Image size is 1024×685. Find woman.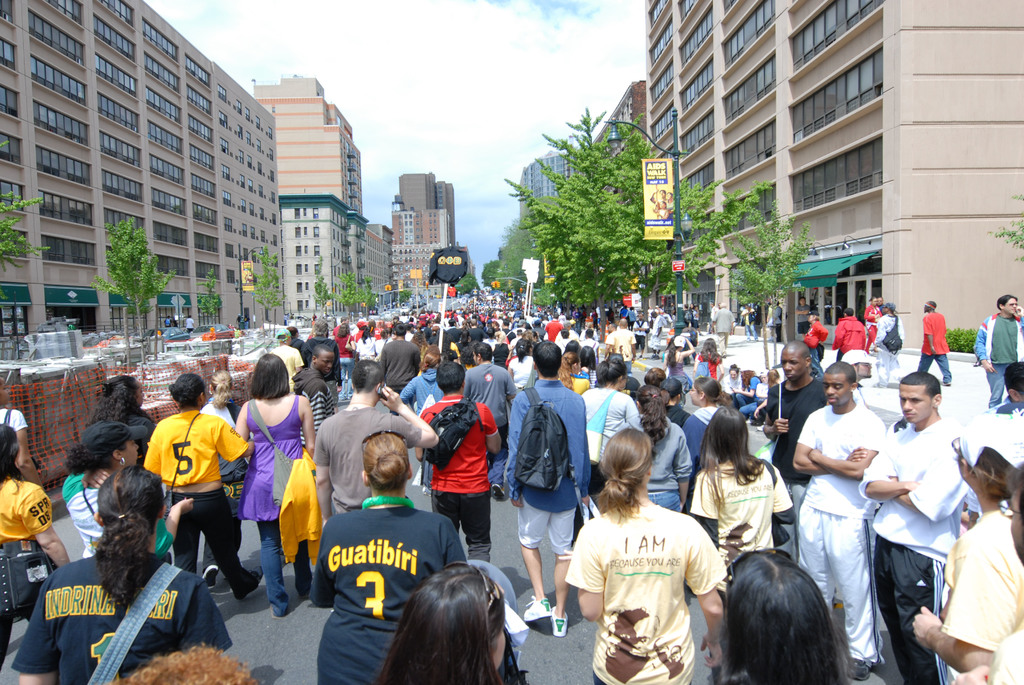
[677, 374, 727, 489].
